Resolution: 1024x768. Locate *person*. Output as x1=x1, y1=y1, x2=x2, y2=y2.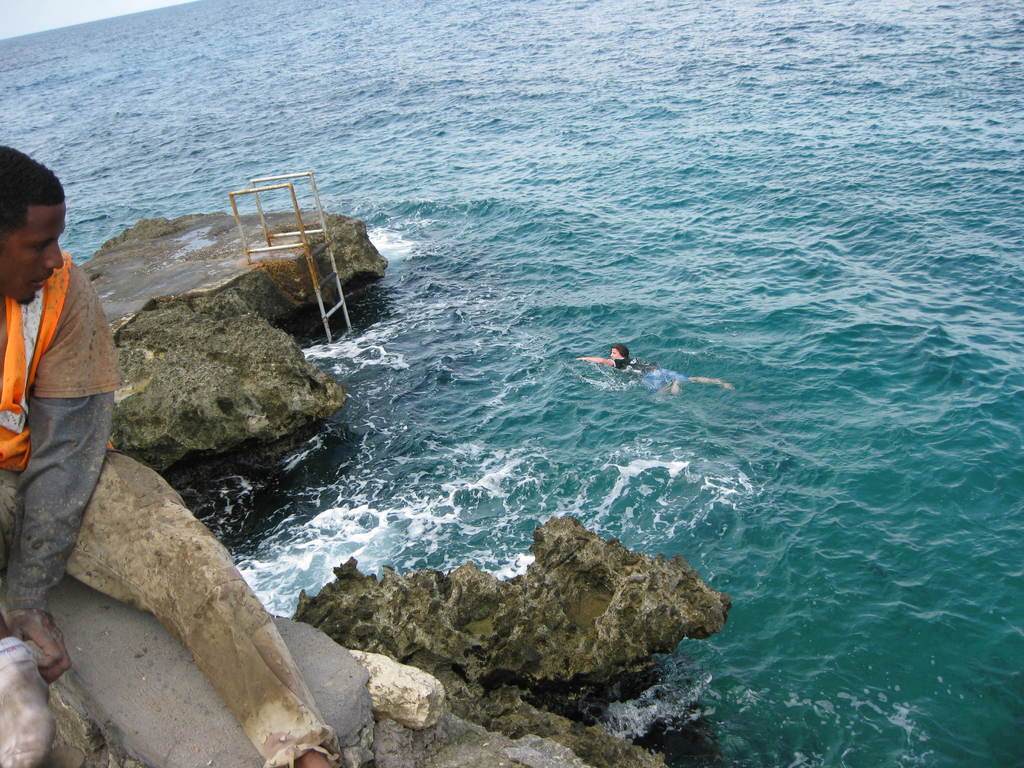
x1=0, y1=142, x2=344, y2=767.
